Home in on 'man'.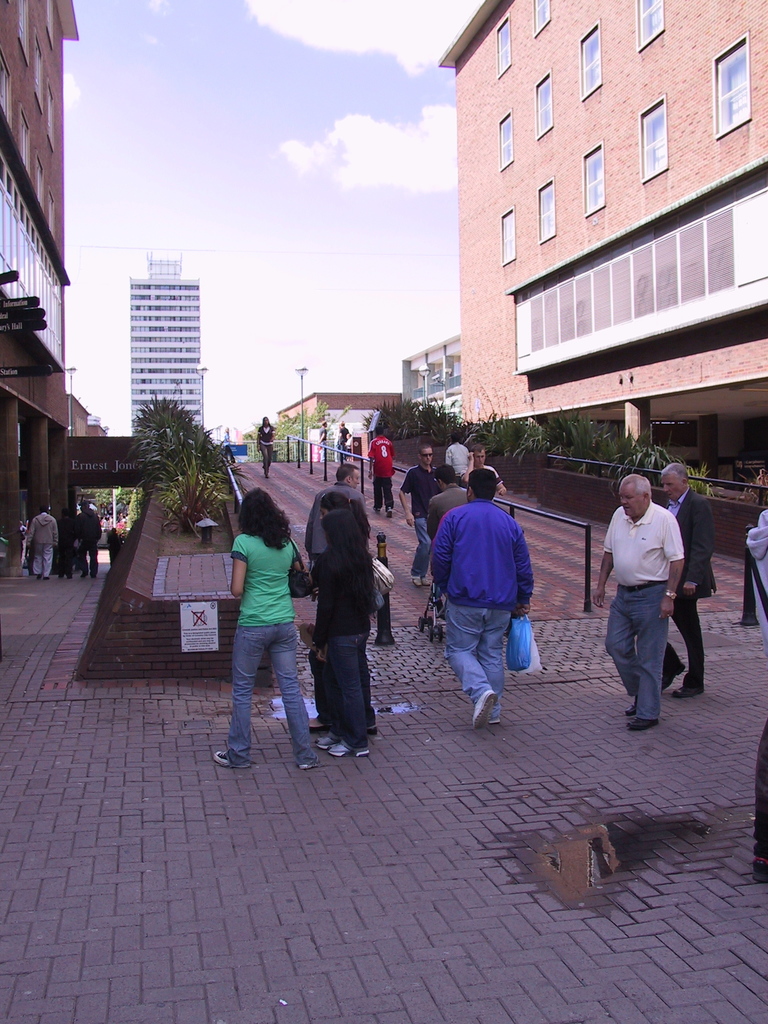
Homed in at 445/431/468/476.
